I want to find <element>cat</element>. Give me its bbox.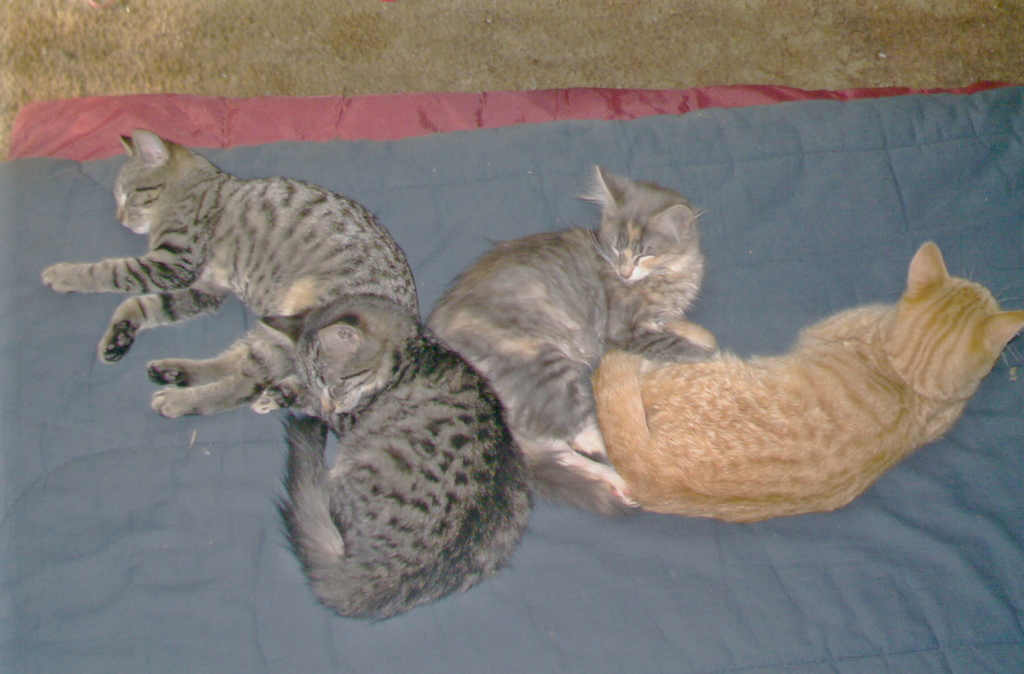
rect(584, 241, 1023, 529).
